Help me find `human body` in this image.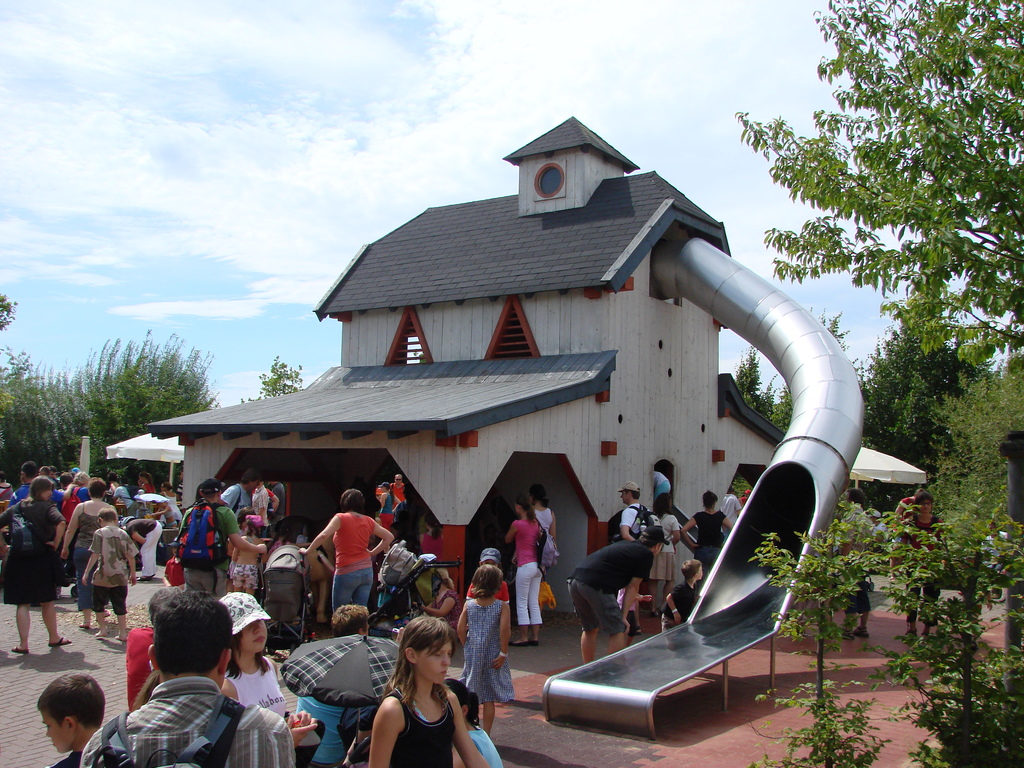
Found it: pyautogui.locateOnScreen(365, 484, 384, 545).
